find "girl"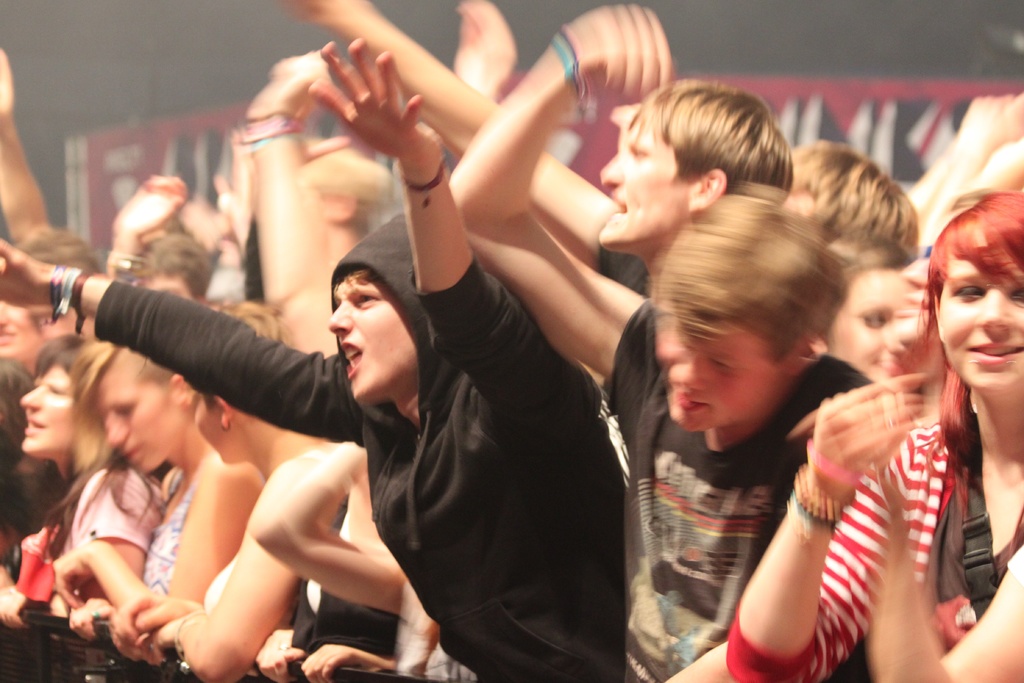
region(58, 327, 263, 671)
